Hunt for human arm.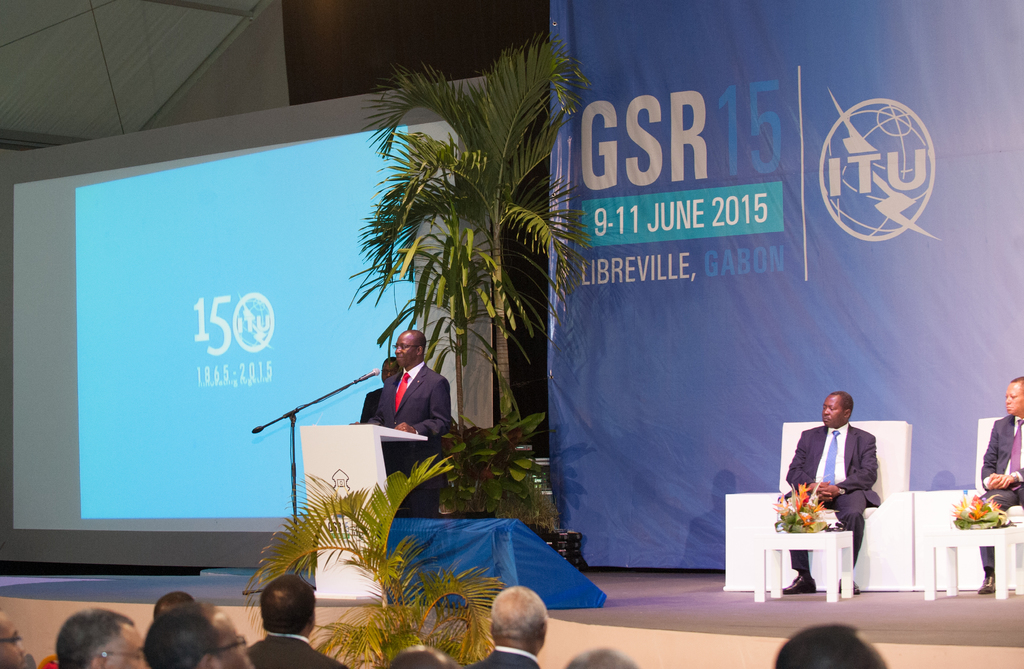
Hunted down at [819,437,871,502].
